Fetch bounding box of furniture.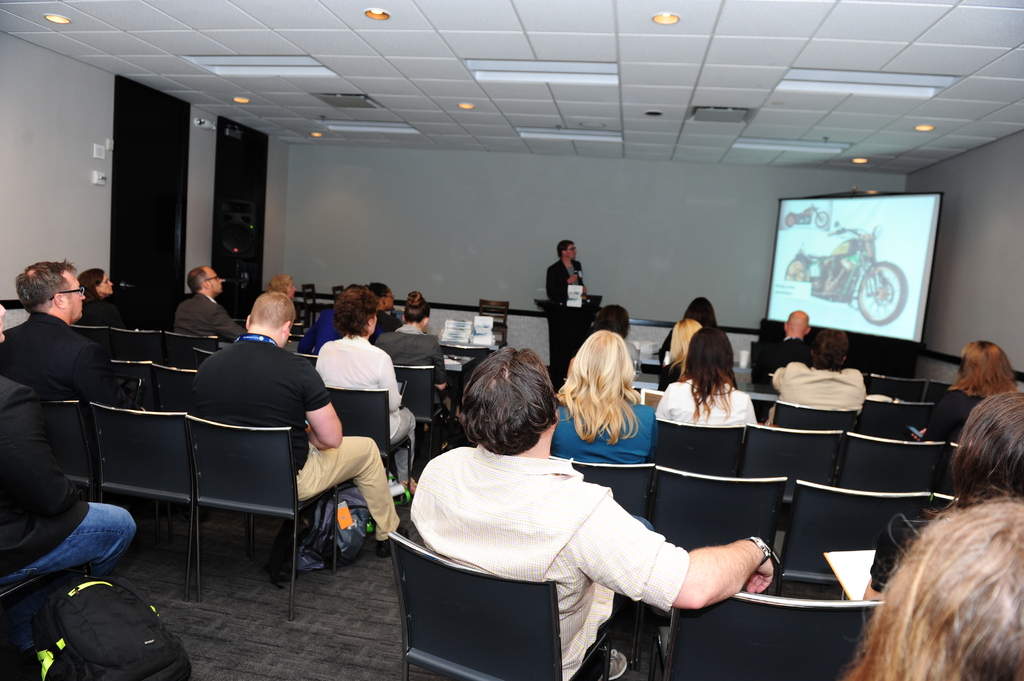
Bbox: select_region(289, 352, 317, 368).
